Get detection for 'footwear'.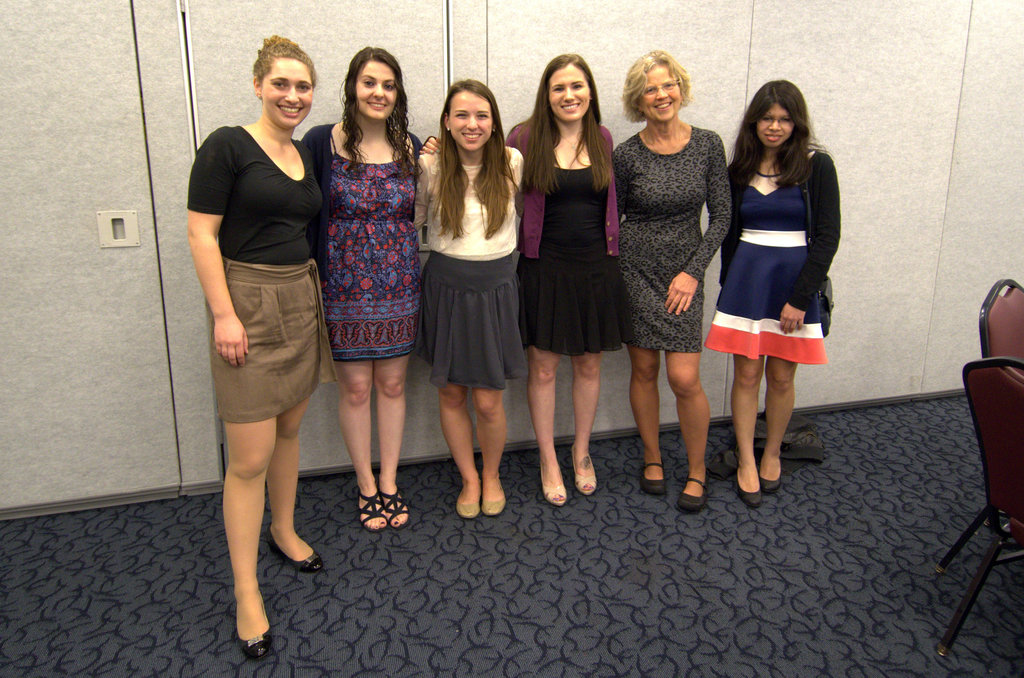
Detection: [265,522,325,574].
